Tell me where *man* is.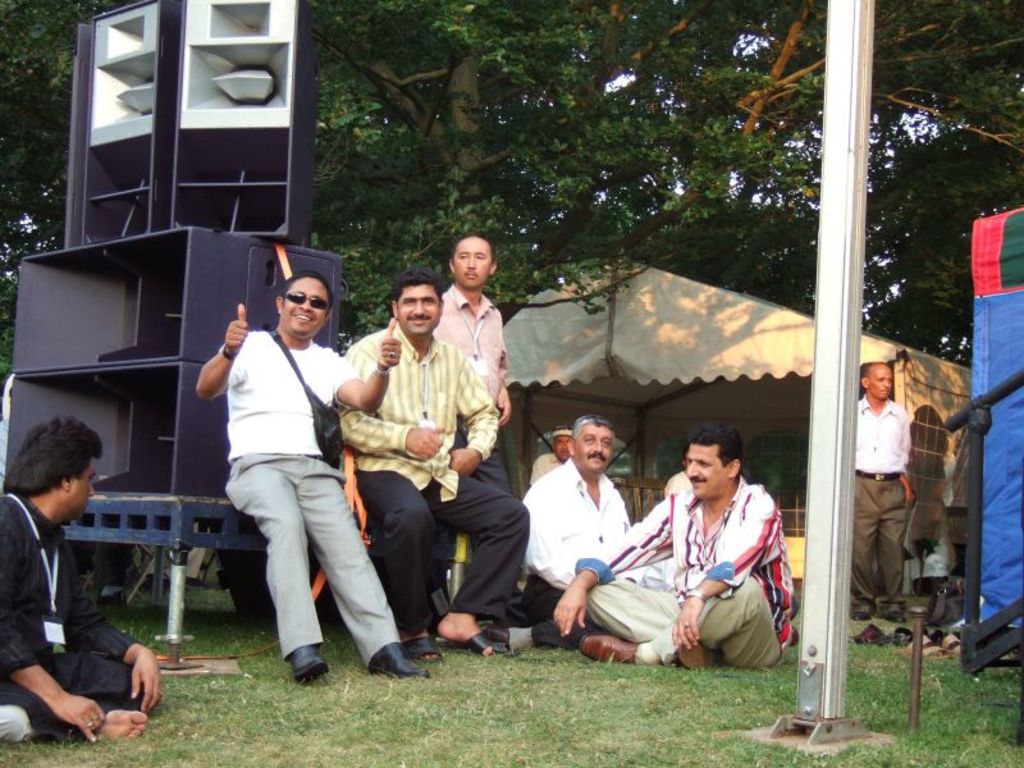
*man* is at <box>846,355,913,614</box>.
